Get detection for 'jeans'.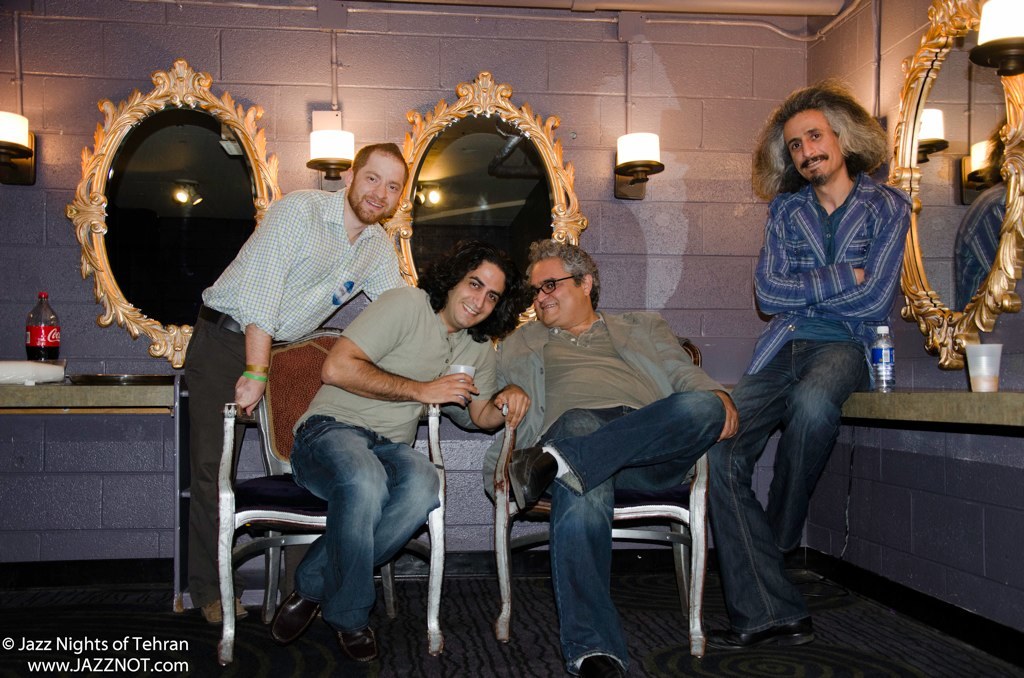
Detection: (703,335,865,633).
